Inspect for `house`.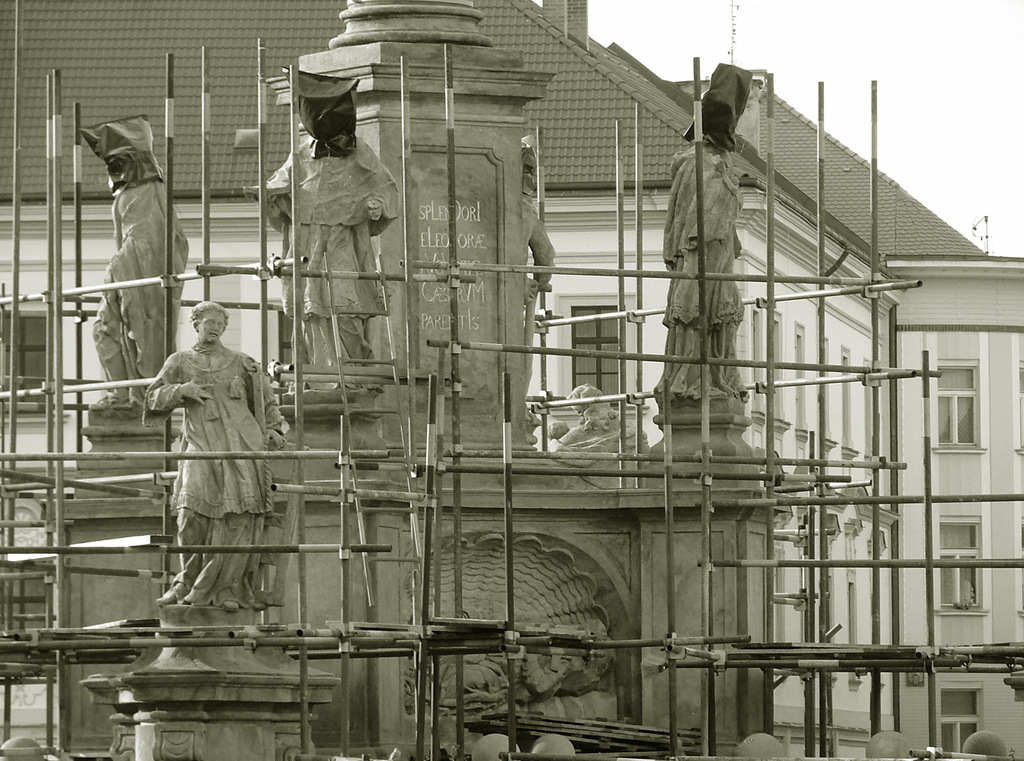
Inspection: x1=0 y1=0 x2=900 y2=760.
